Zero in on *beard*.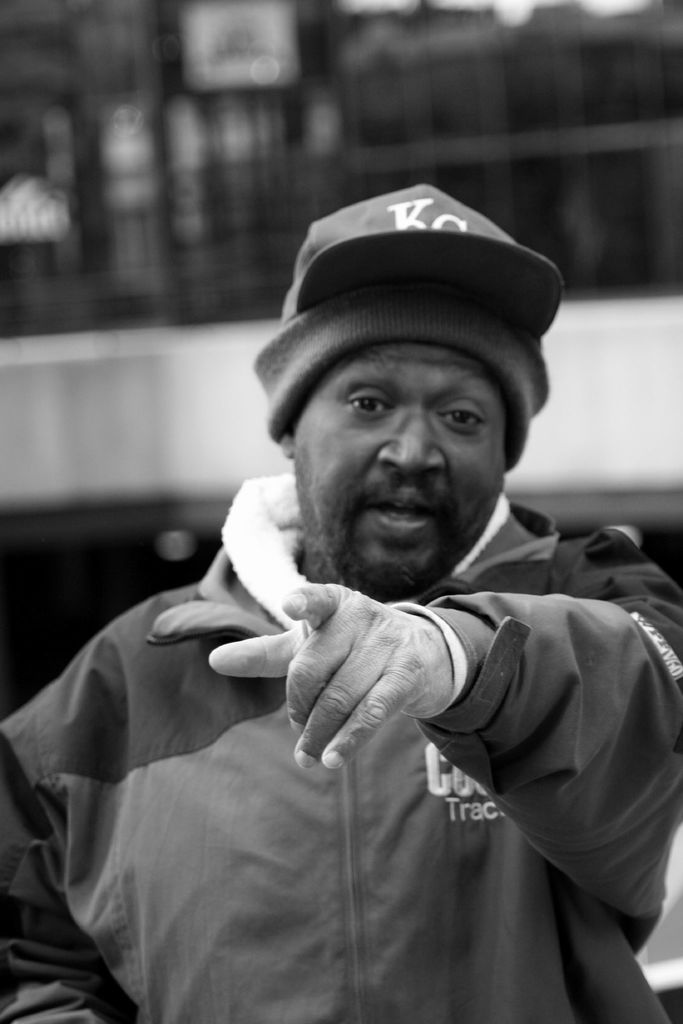
Zeroed in: x1=320 y1=471 x2=457 y2=609.
